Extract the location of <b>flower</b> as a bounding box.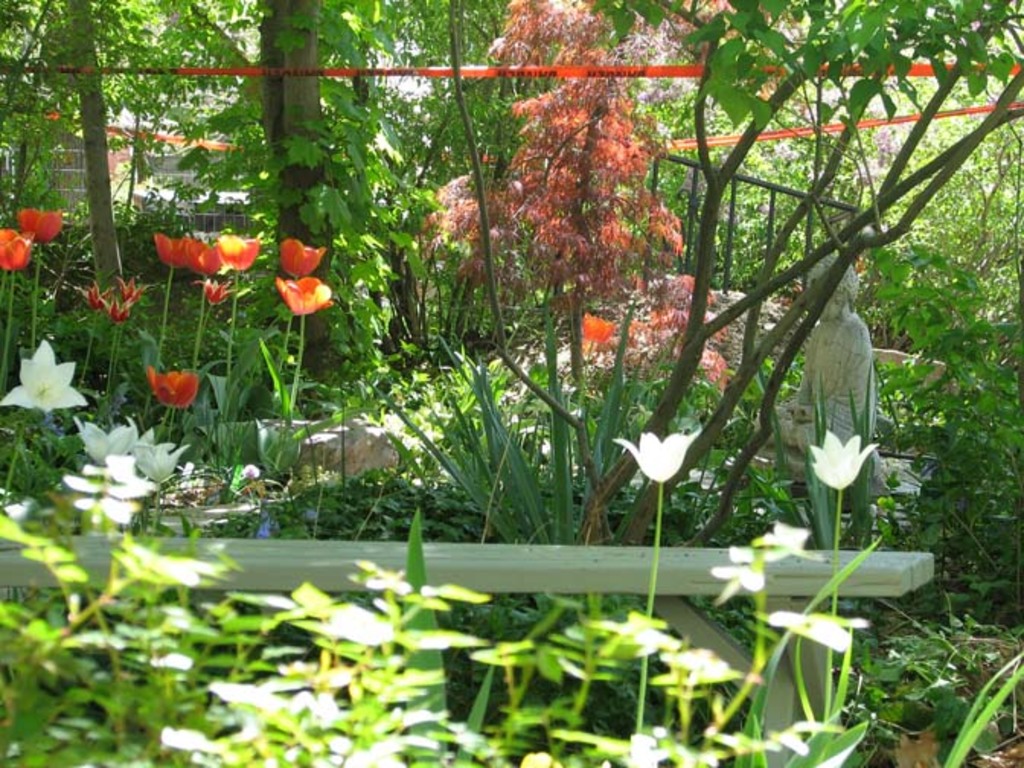
<bbox>808, 421, 894, 498</bbox>.
